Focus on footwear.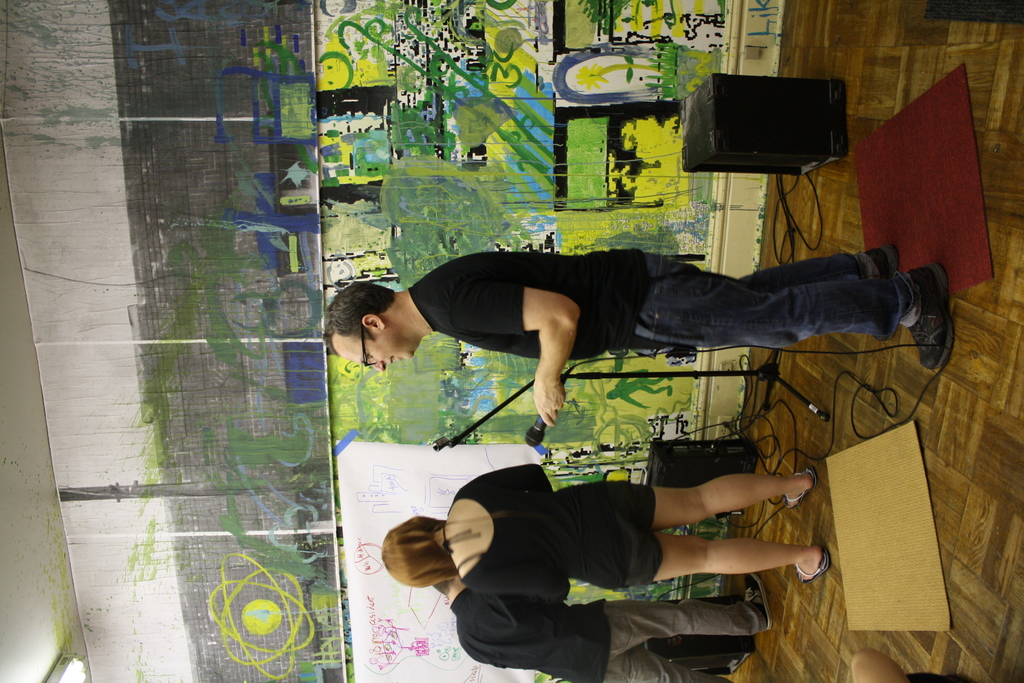
Focused at 796 546 833 584.
